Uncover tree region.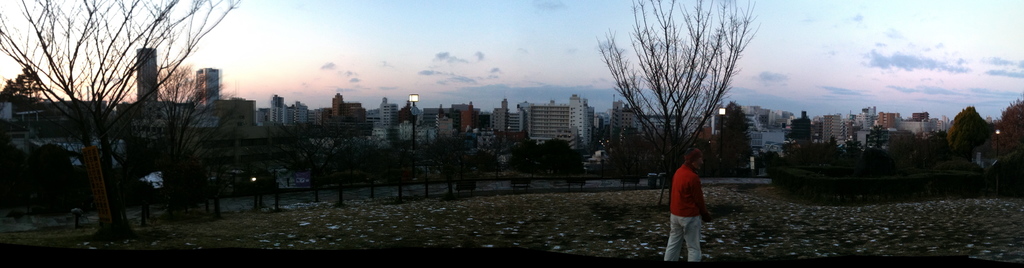
Uncovered: [991, 99, 1023, 156].
